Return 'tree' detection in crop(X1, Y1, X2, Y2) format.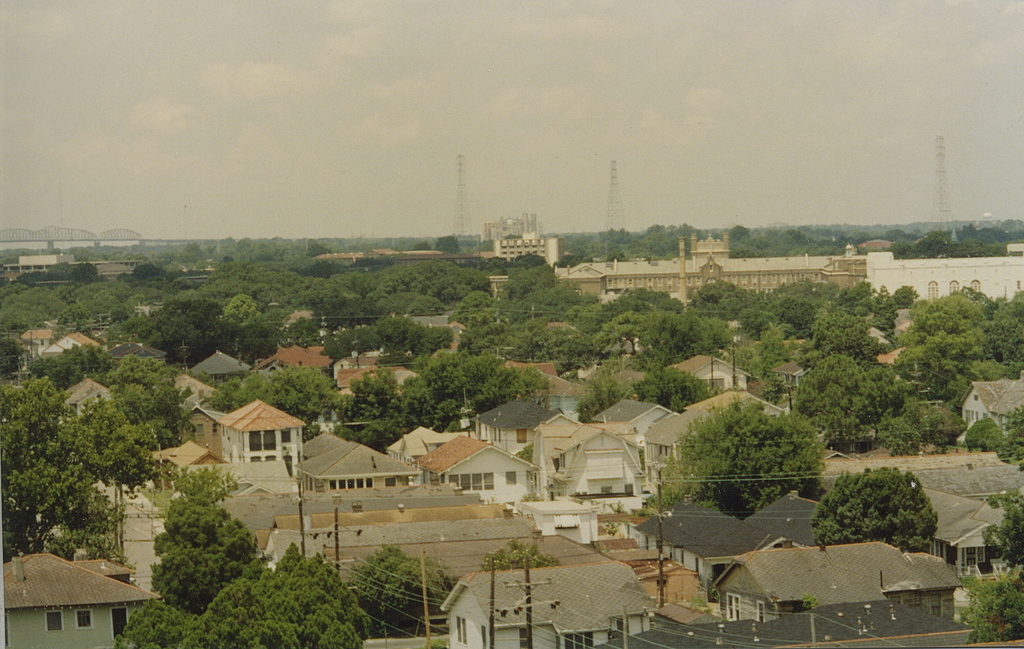
crop(234, 320, 282, 368).
